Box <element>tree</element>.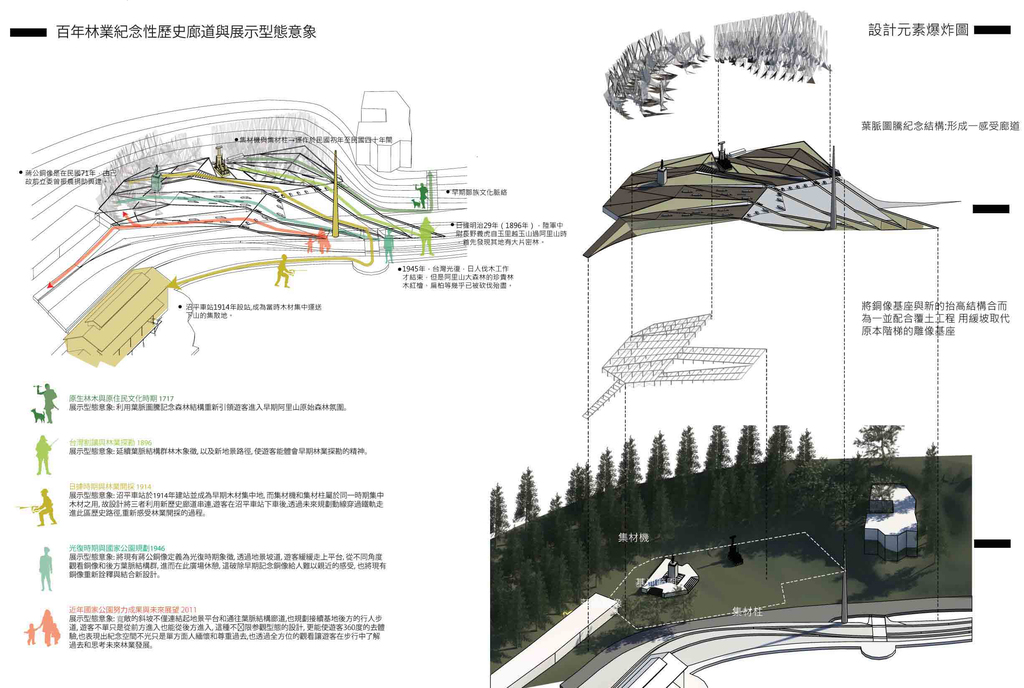
929, 441, 959, 545.
